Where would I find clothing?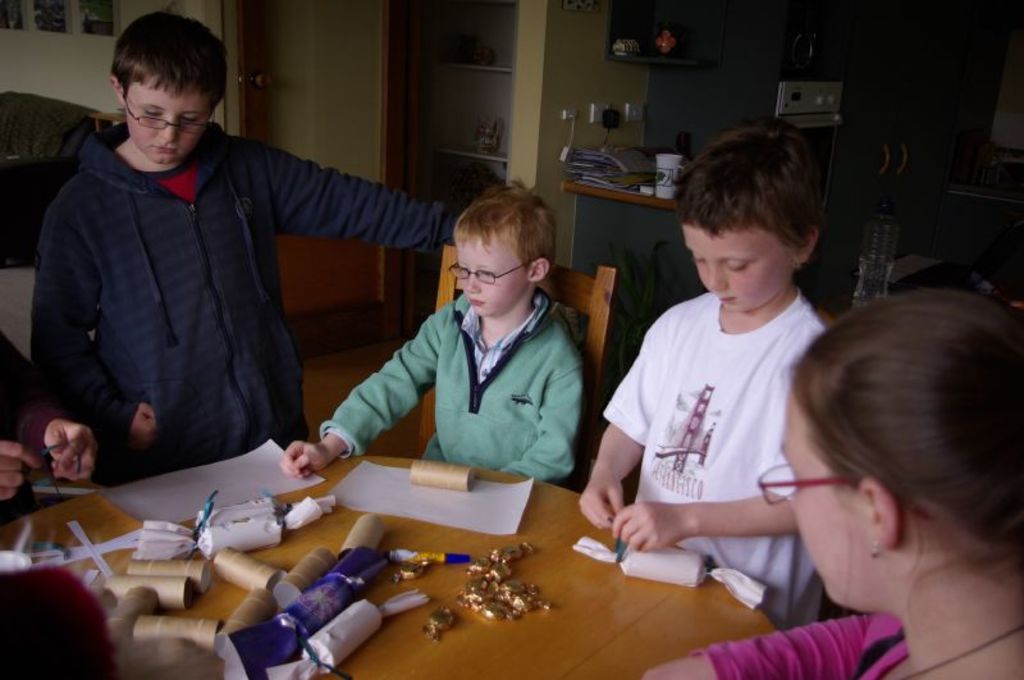
At rect(14, 83, 413, 497).
